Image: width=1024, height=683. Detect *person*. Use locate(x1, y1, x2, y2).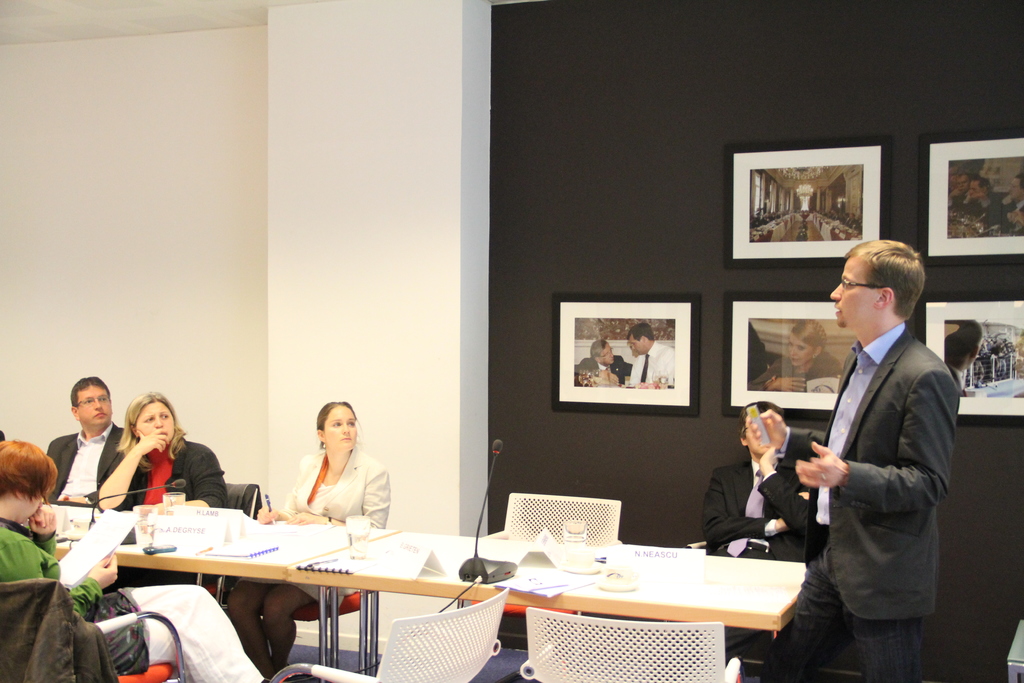
locate(750, 236, 964, 682).
